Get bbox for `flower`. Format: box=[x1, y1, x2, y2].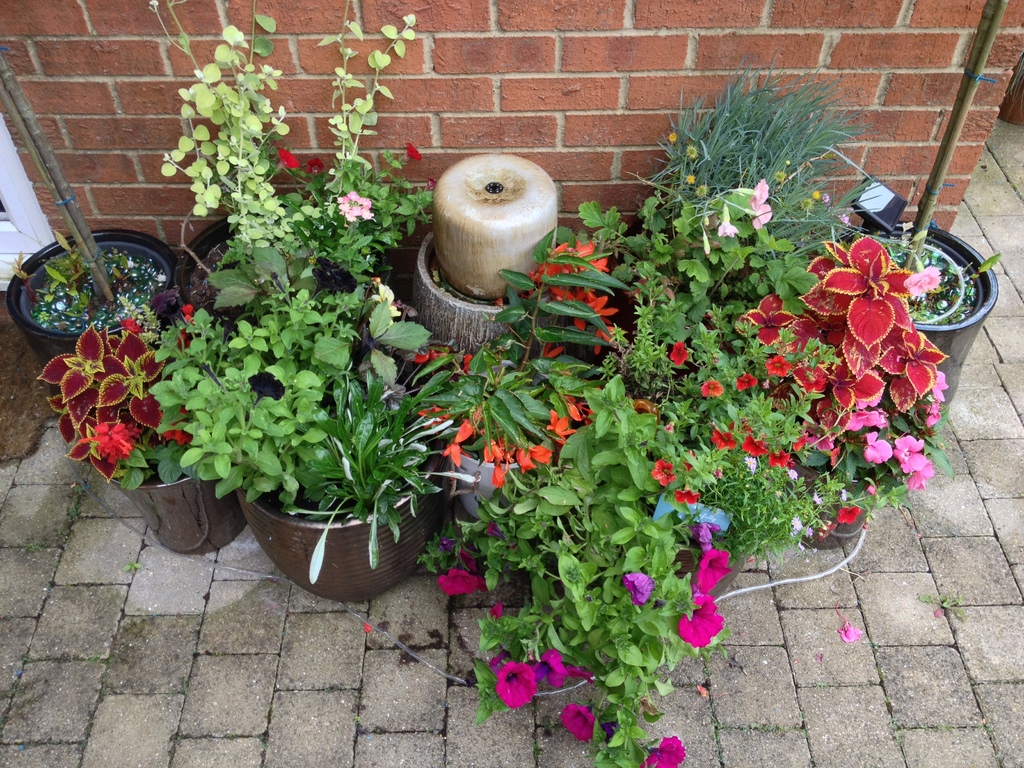
box=[906, 252, 941, 294].
